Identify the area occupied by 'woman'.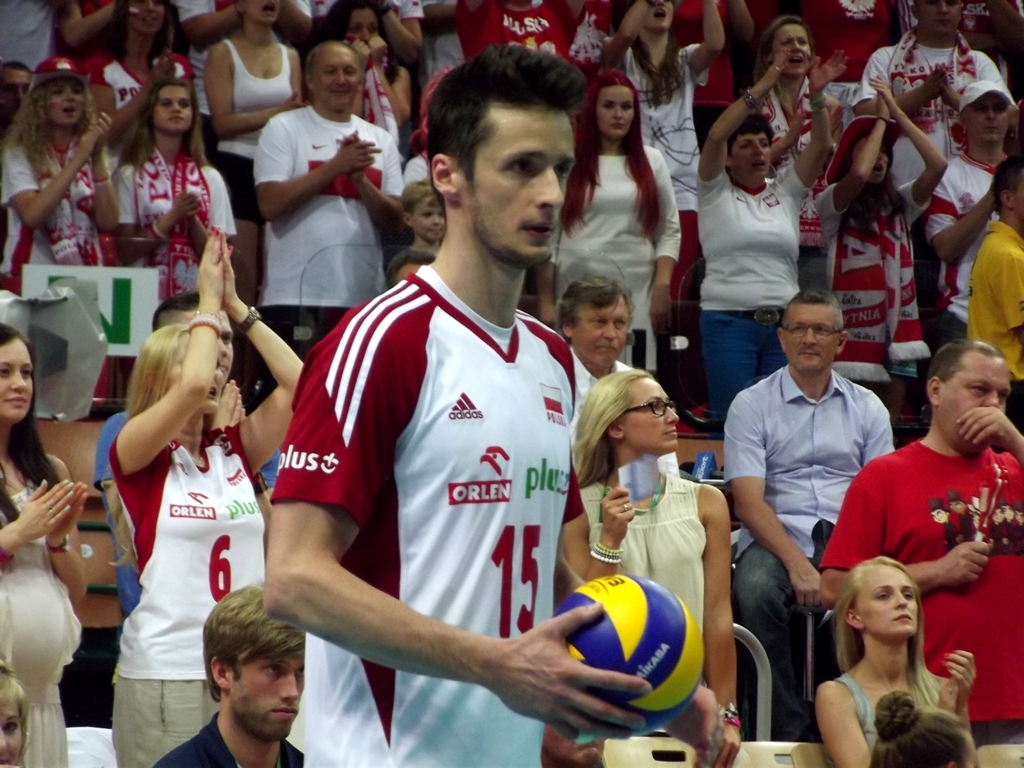
Area: select_region(696, 49, 843, 435).
